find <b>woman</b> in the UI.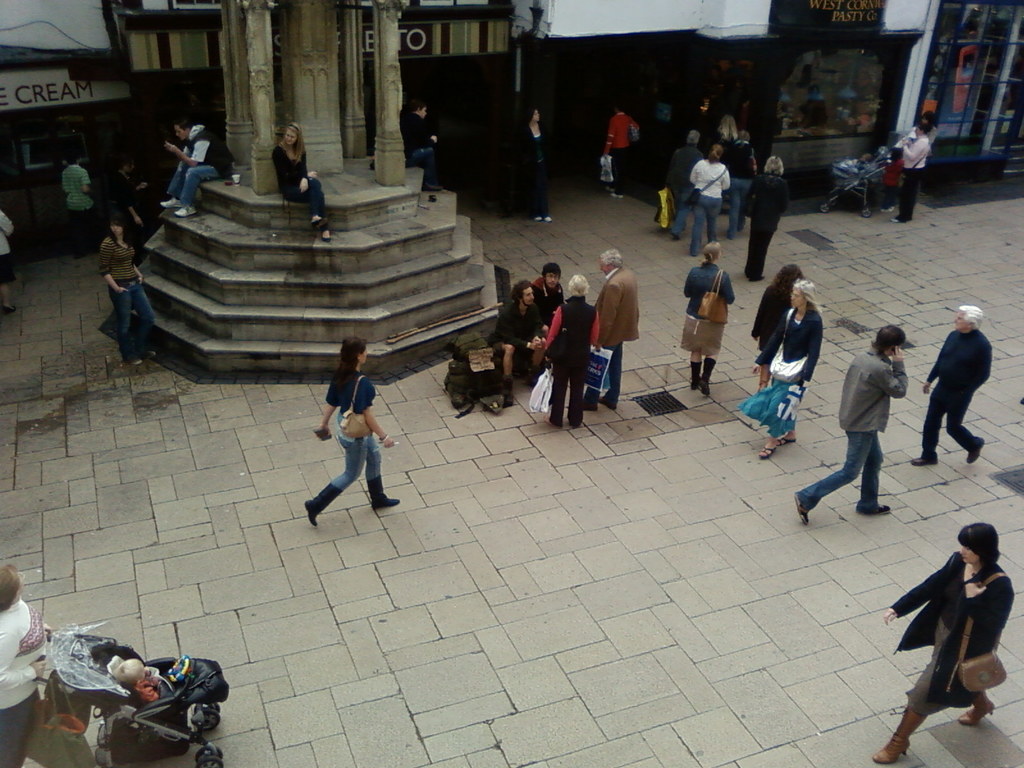
UI element at pyautogui.locateOnScreen(683, 140, 725, 252).
